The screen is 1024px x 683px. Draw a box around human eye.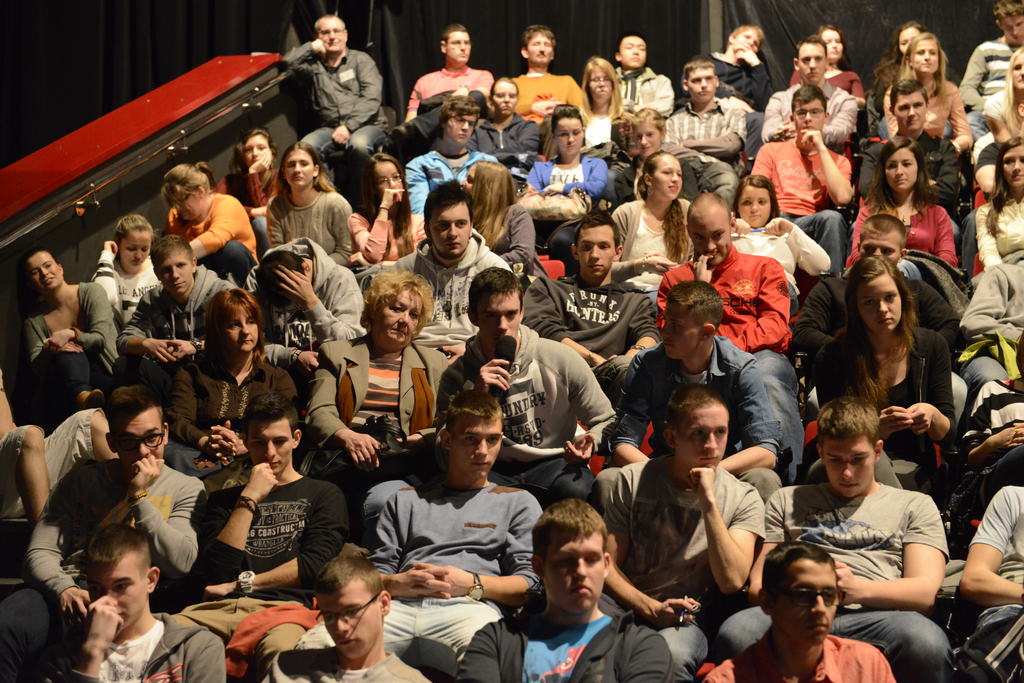
box=[344, 604, 362, 621].
